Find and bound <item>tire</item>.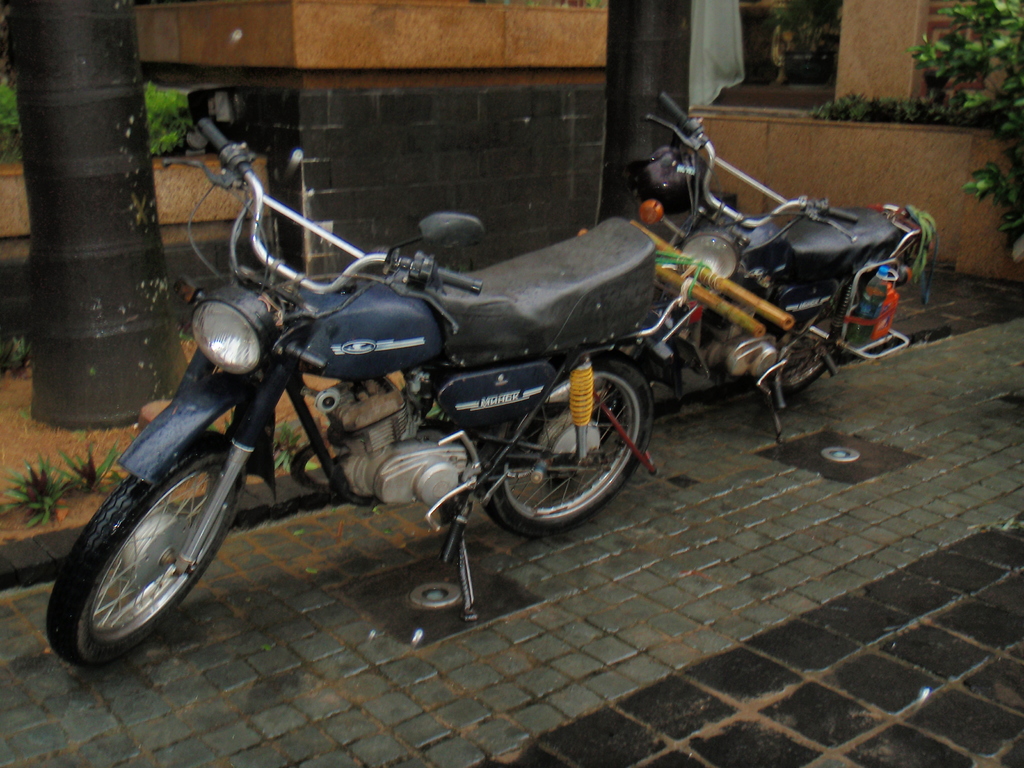
Bound: region(52, 443, 226, 677).
